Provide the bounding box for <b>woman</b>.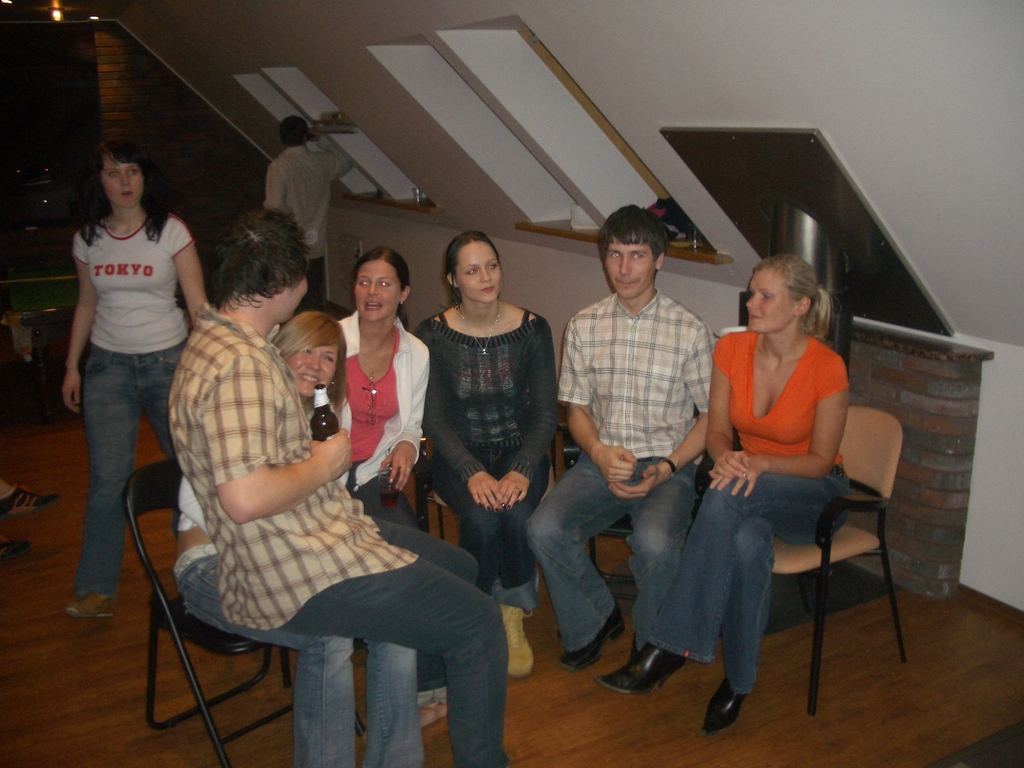
rect(673, 216, 874, 724).
